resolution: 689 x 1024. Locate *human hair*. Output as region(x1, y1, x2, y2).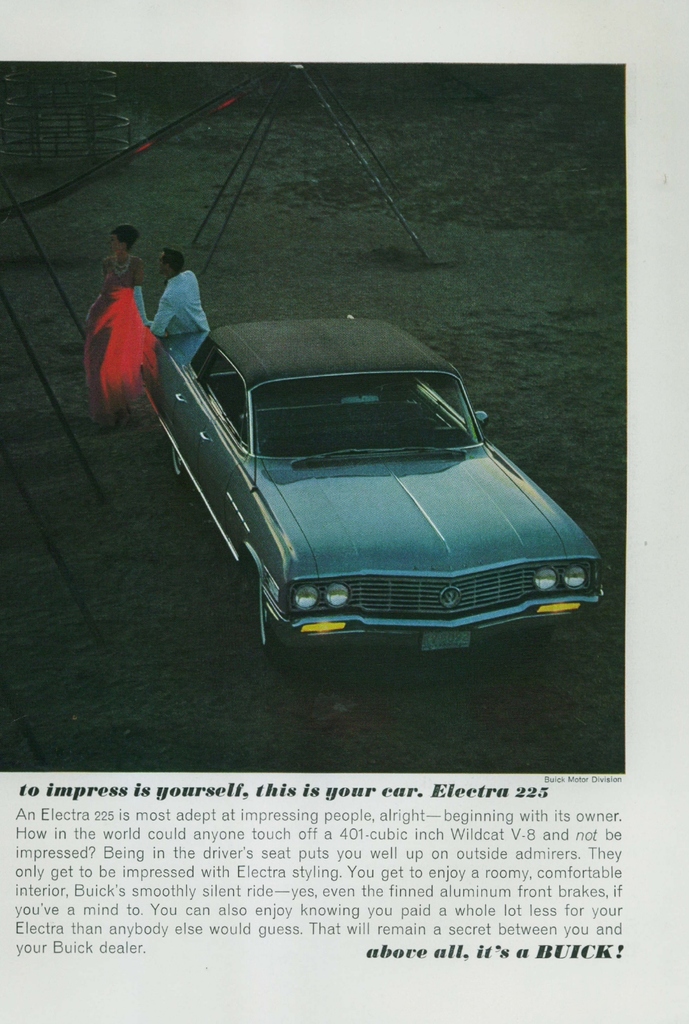
region(114, 224, 136, 246).
